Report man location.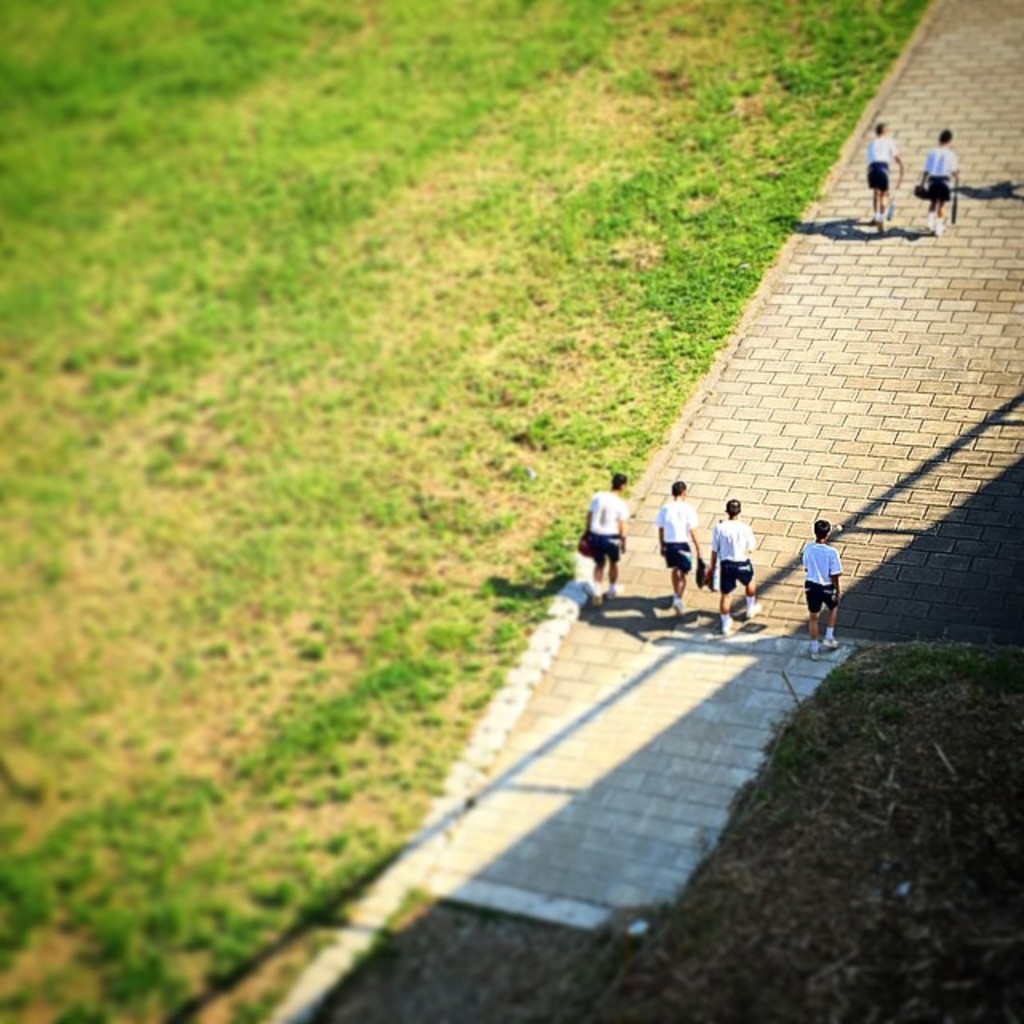
Report: 918 131 963 229.
